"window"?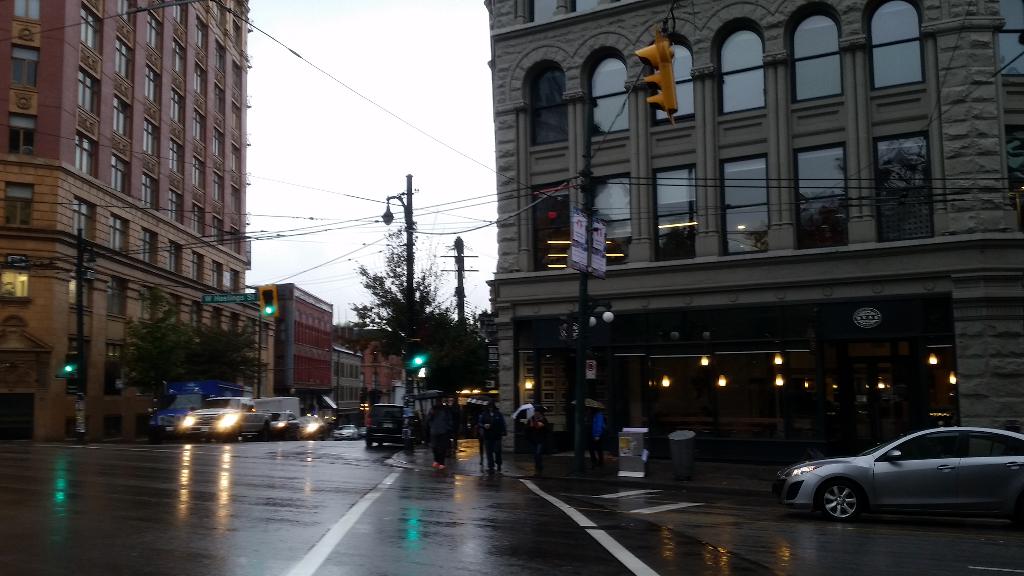
left=101, top=415, right=125, bottom=437
